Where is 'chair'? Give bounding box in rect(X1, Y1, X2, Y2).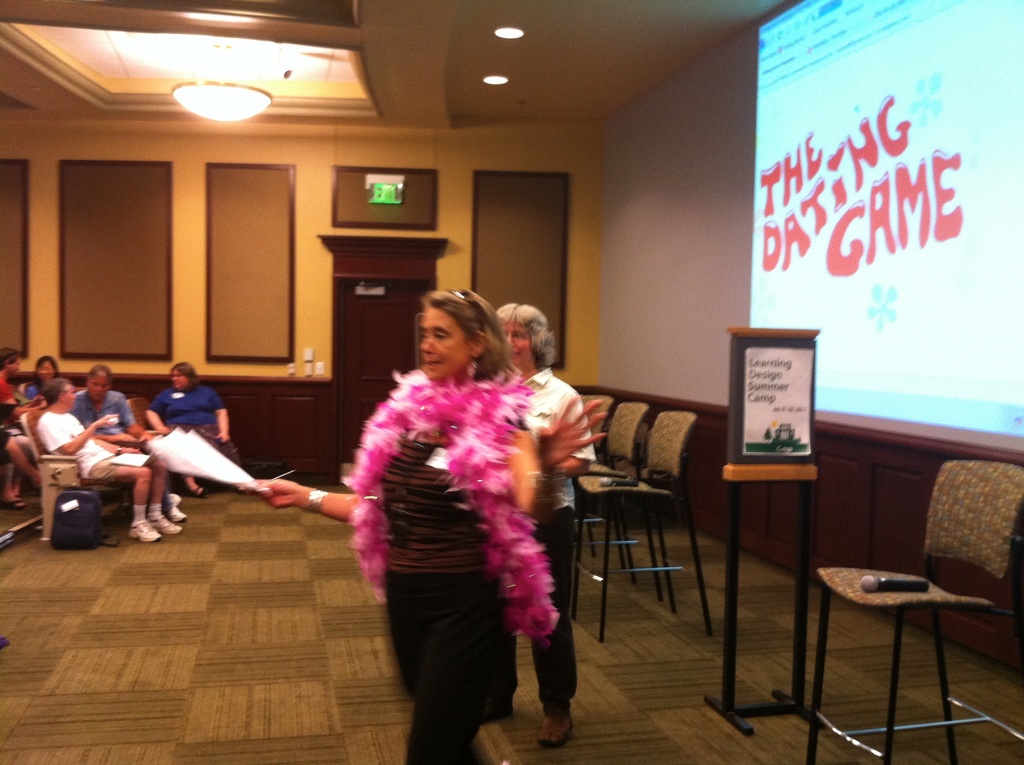
rect(571, 405, 717, 647).
